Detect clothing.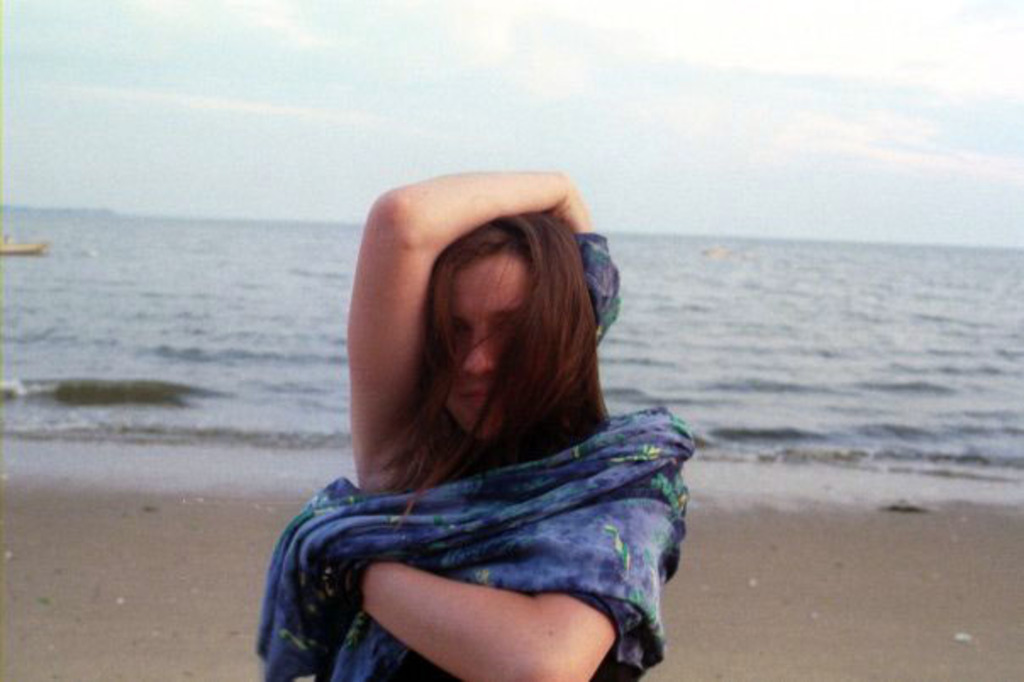
Detected at bbox=(275, 373, 702, 679).
